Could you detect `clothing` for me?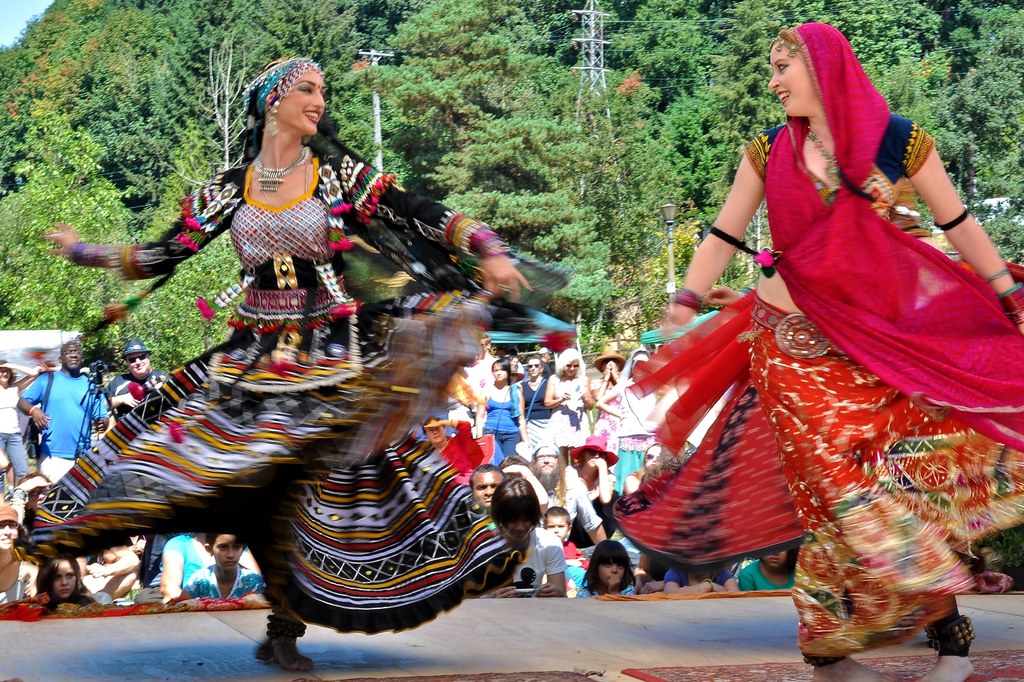
Detection result: {"x1": 558, "y1": 539, "x2": 589, "y2": 566}.
